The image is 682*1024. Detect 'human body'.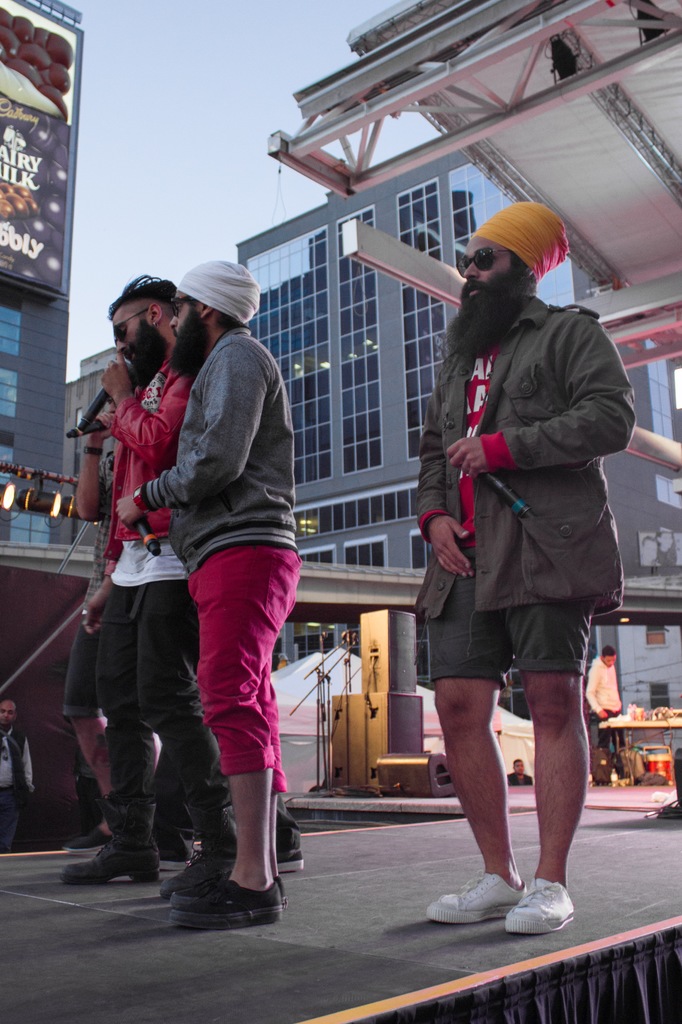
Detection: <bbox>585, 647, 620, 748</bbox>.
